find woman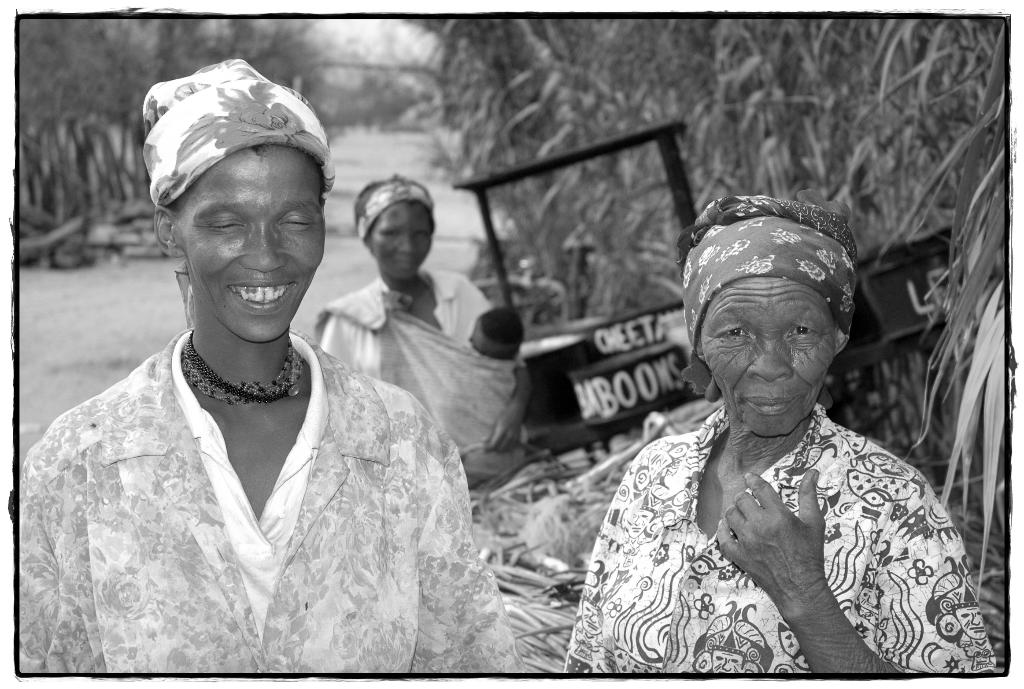
<region>25, 74, 476, 688</region>
